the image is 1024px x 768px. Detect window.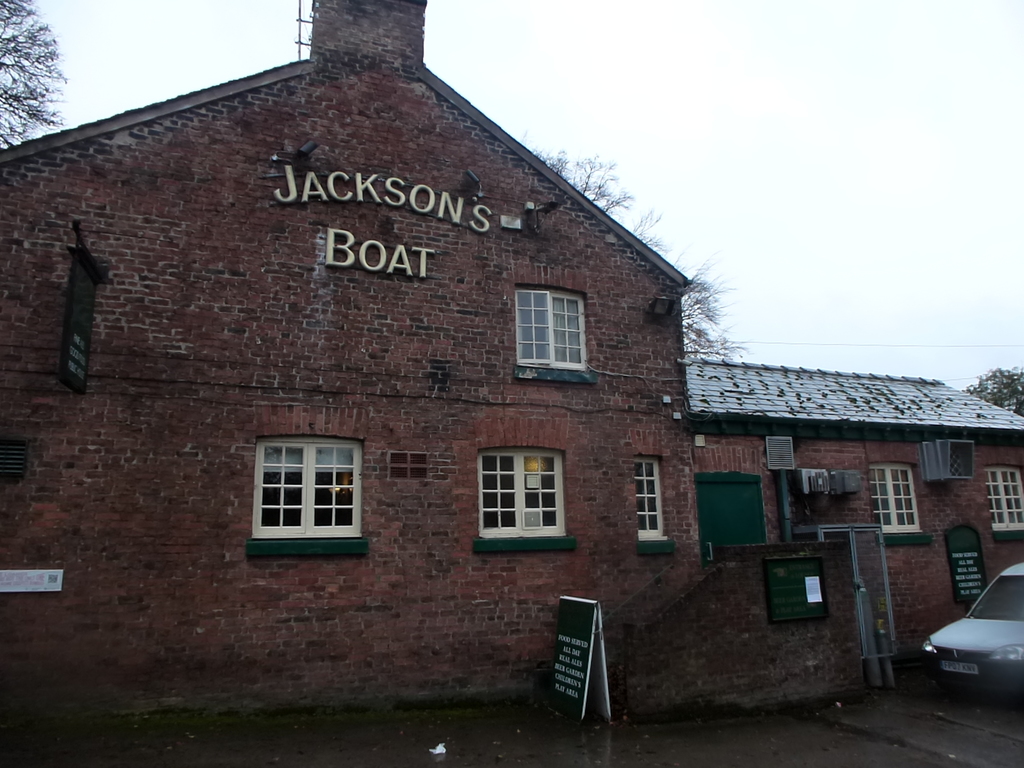
Detection: (252,433,366,538).
